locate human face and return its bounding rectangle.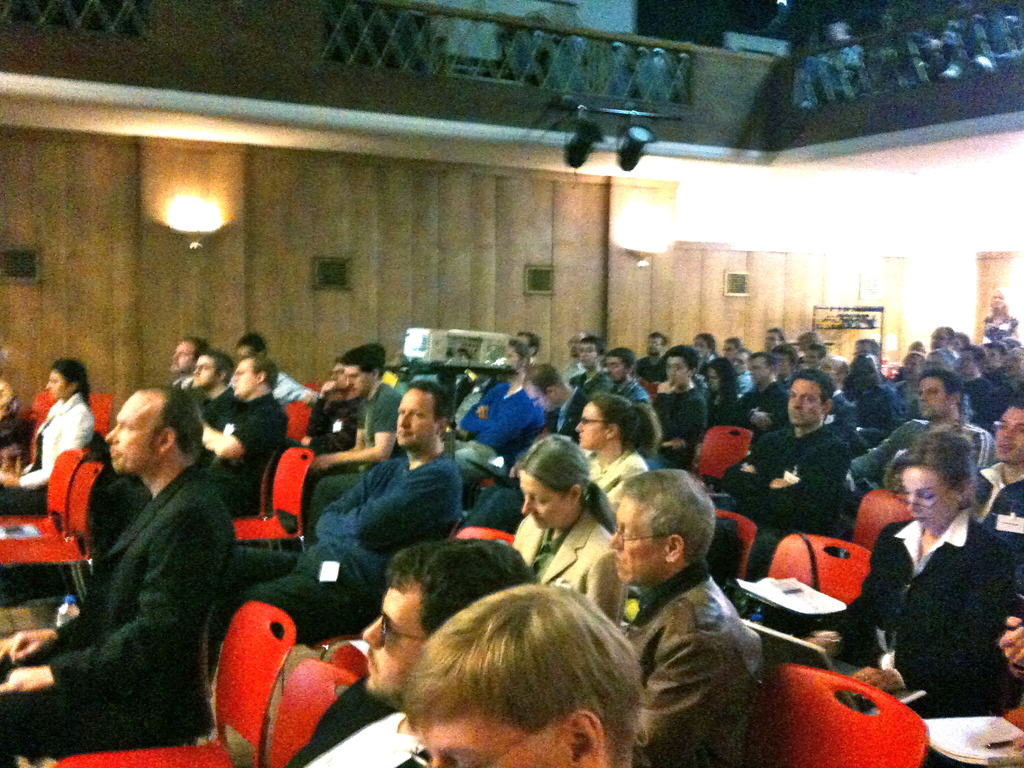
[420, 712, 566, 767].
